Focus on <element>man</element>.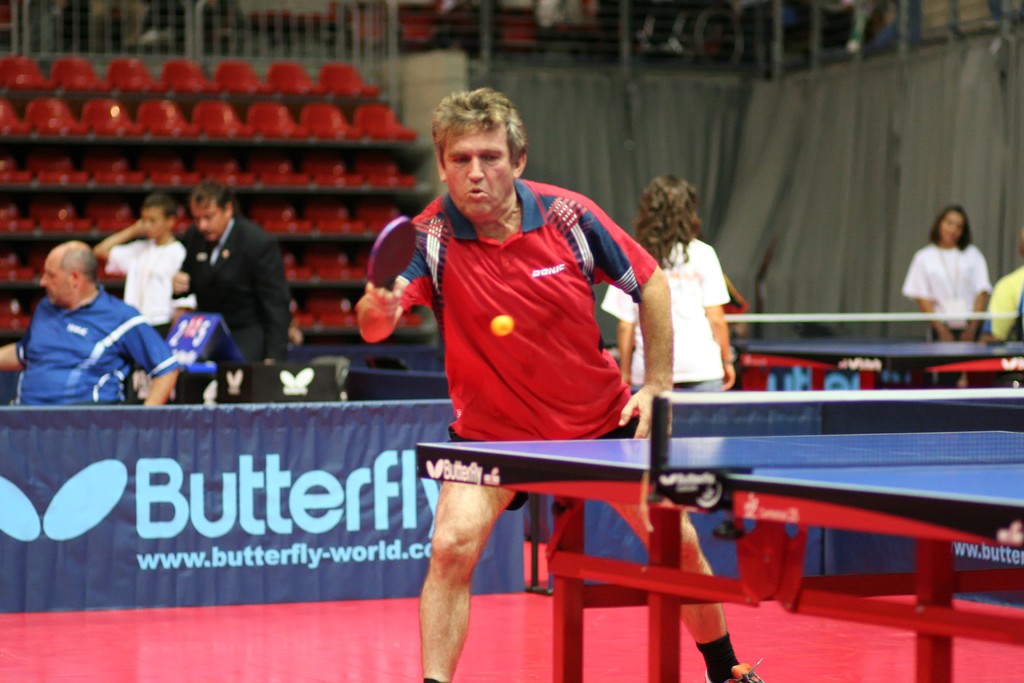
Focused at Rect(354, 83, 761, 682).
